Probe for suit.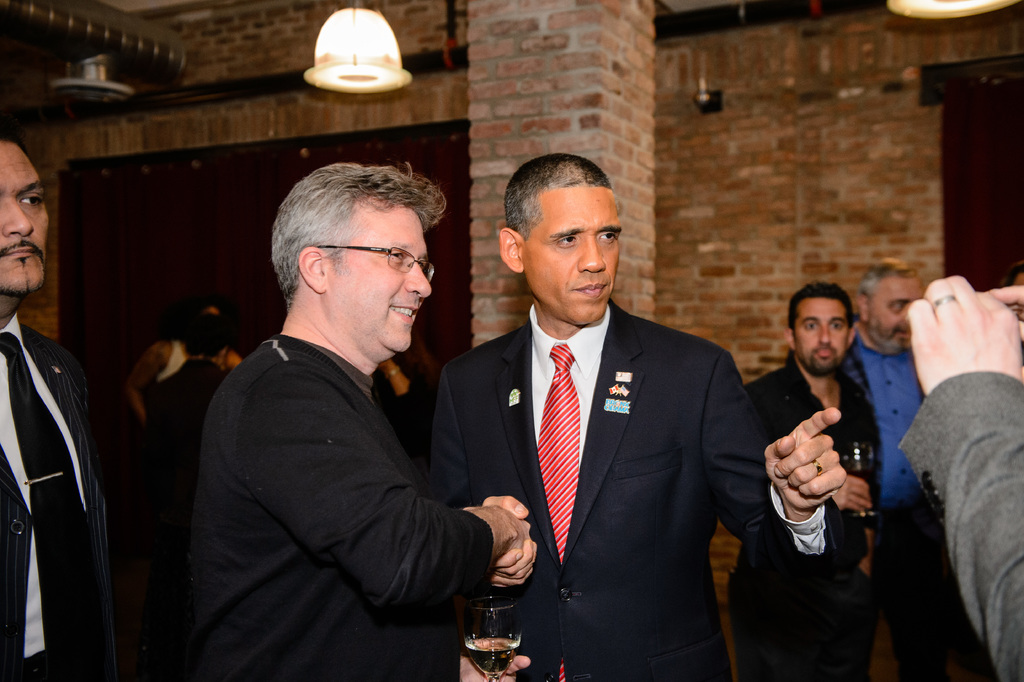
Probe result: bbox=(425, 297, 834, 681).
